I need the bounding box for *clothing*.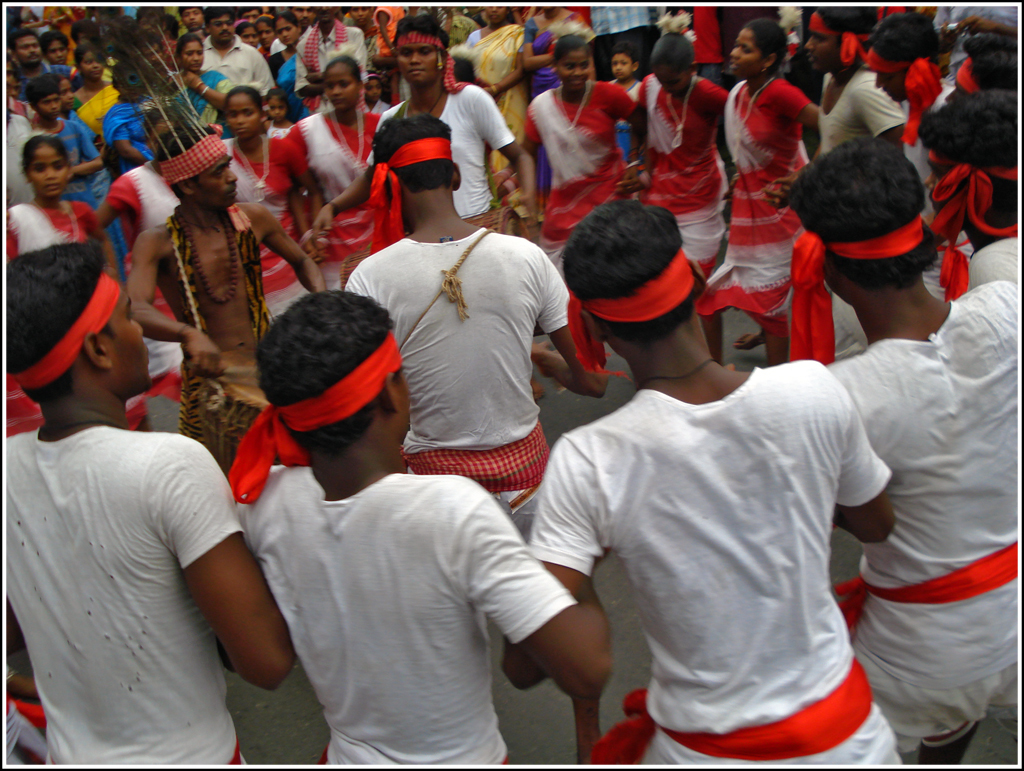
Here it is: detection(820, 275, 1023, 751).
